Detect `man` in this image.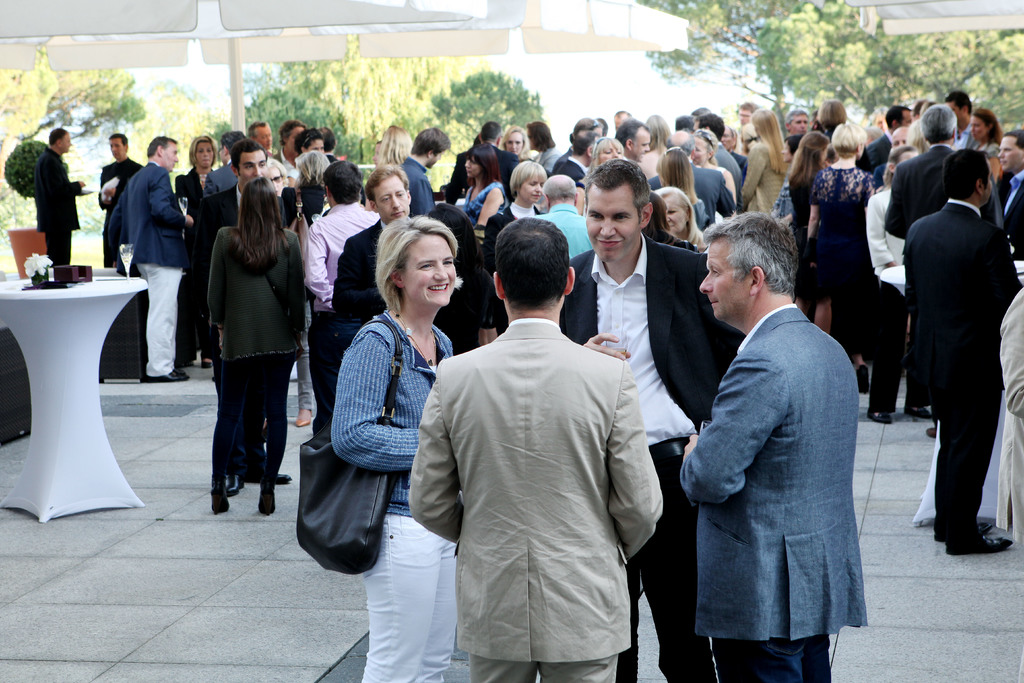
Detection: 594,116,609,138.
